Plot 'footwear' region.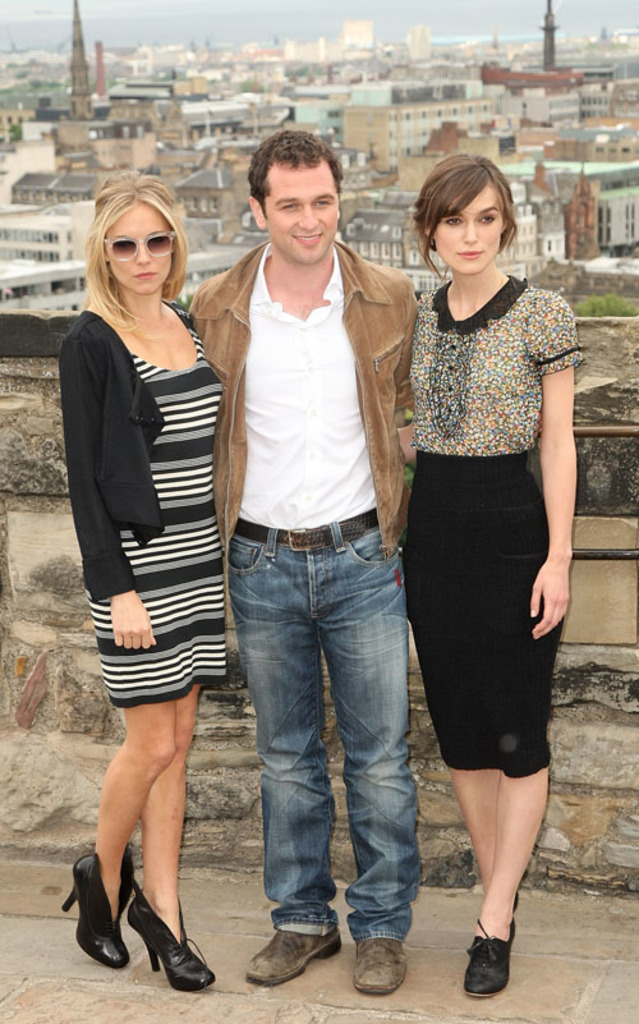
Plotted at pyautogui.locateOnScreen(58, 845, 133, 969).
